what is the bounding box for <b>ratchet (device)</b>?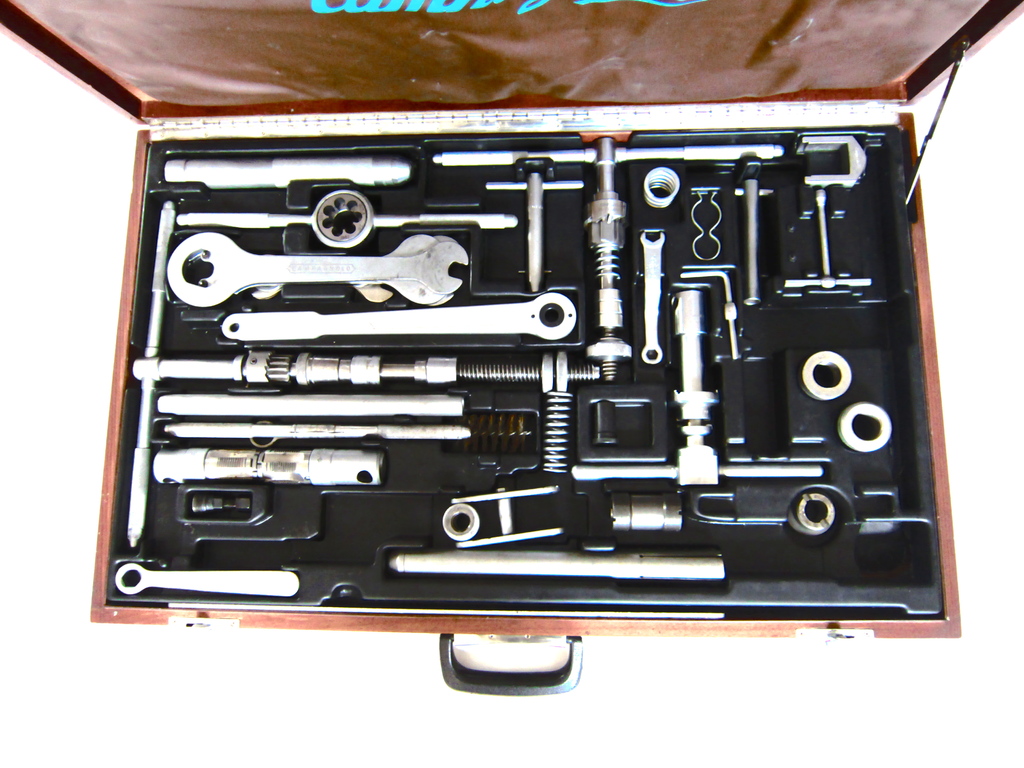
BBox(433, 143, 783, 170).
